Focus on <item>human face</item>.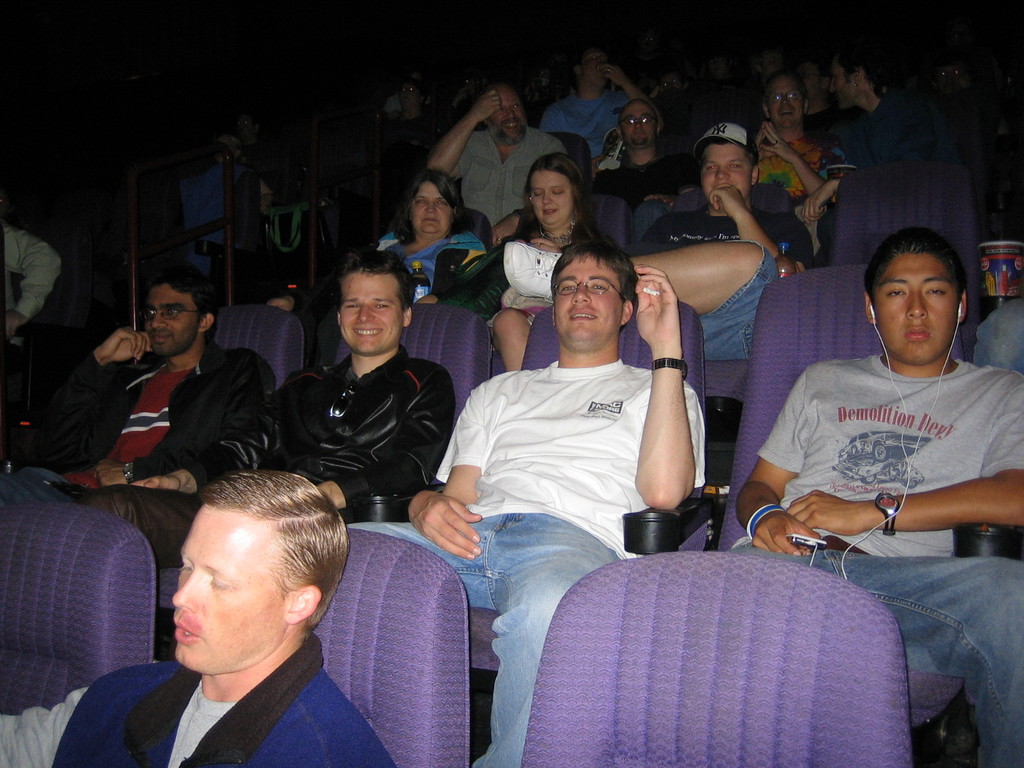
Focused at bbox(624, 106, 658, 145).
